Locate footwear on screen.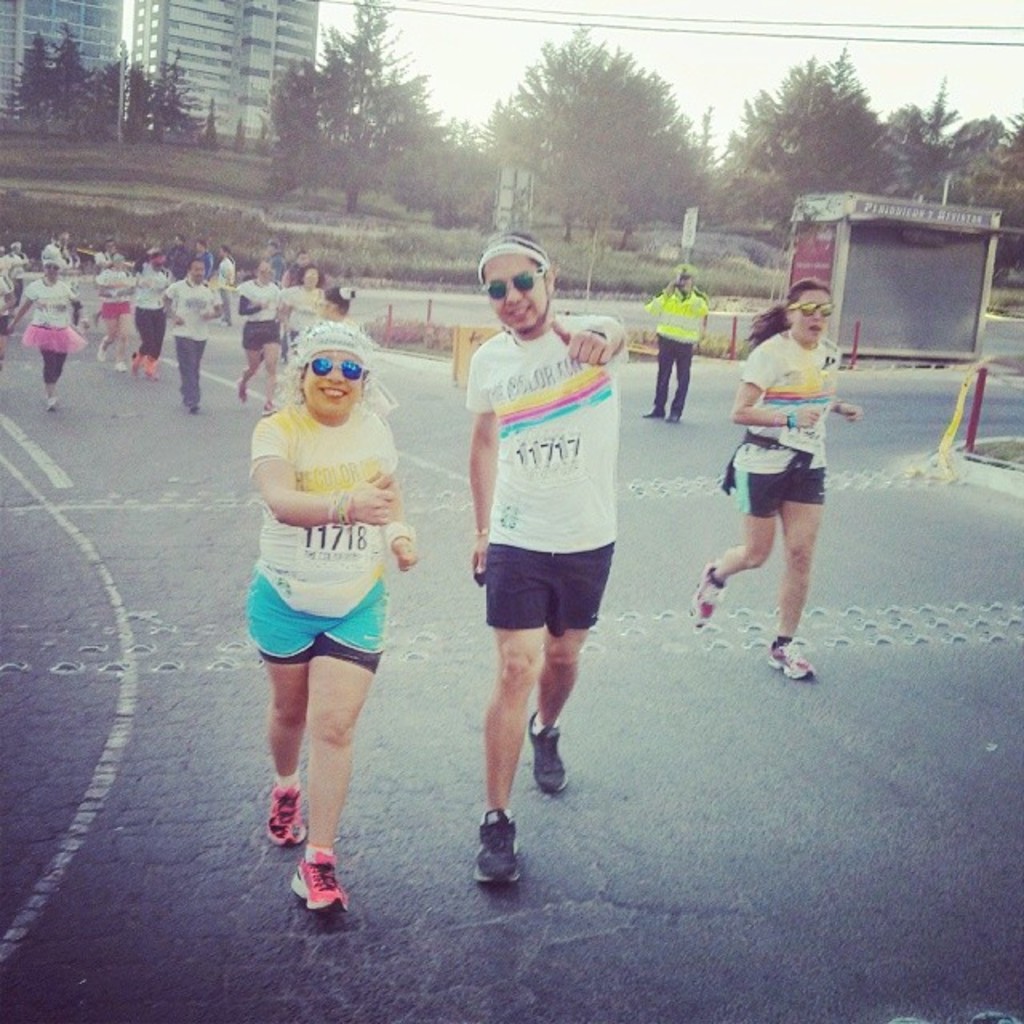
On screen at box(0, 360, 10, 374).
